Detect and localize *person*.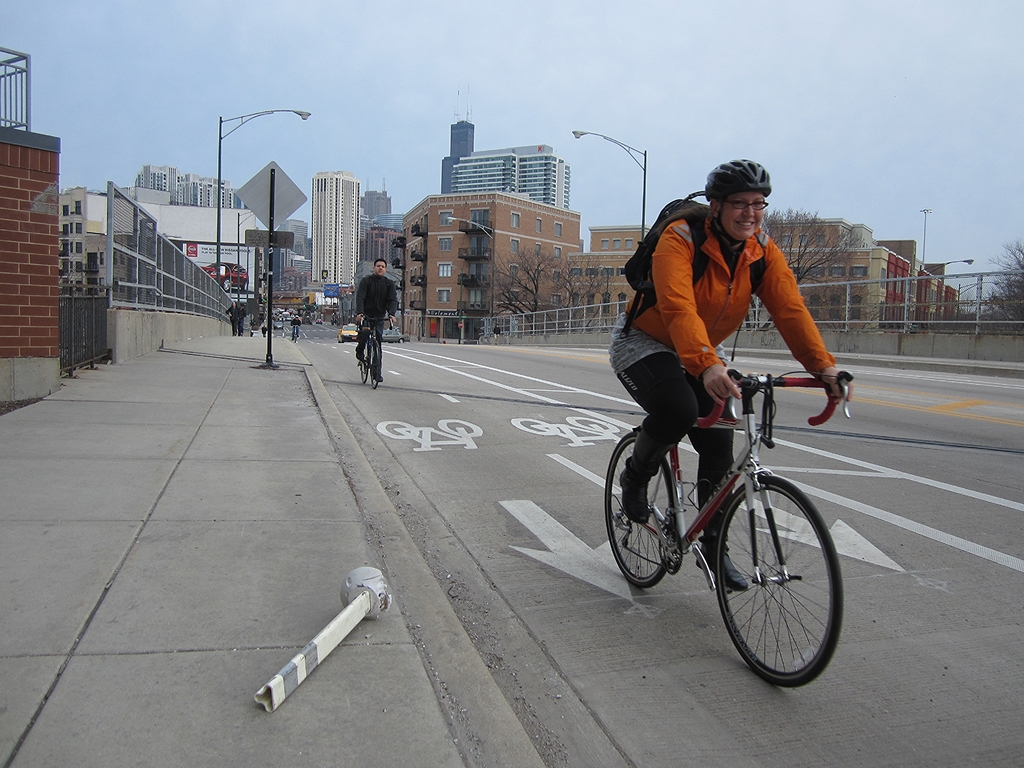
Localized at bbox(223, 300, 241, 334).
